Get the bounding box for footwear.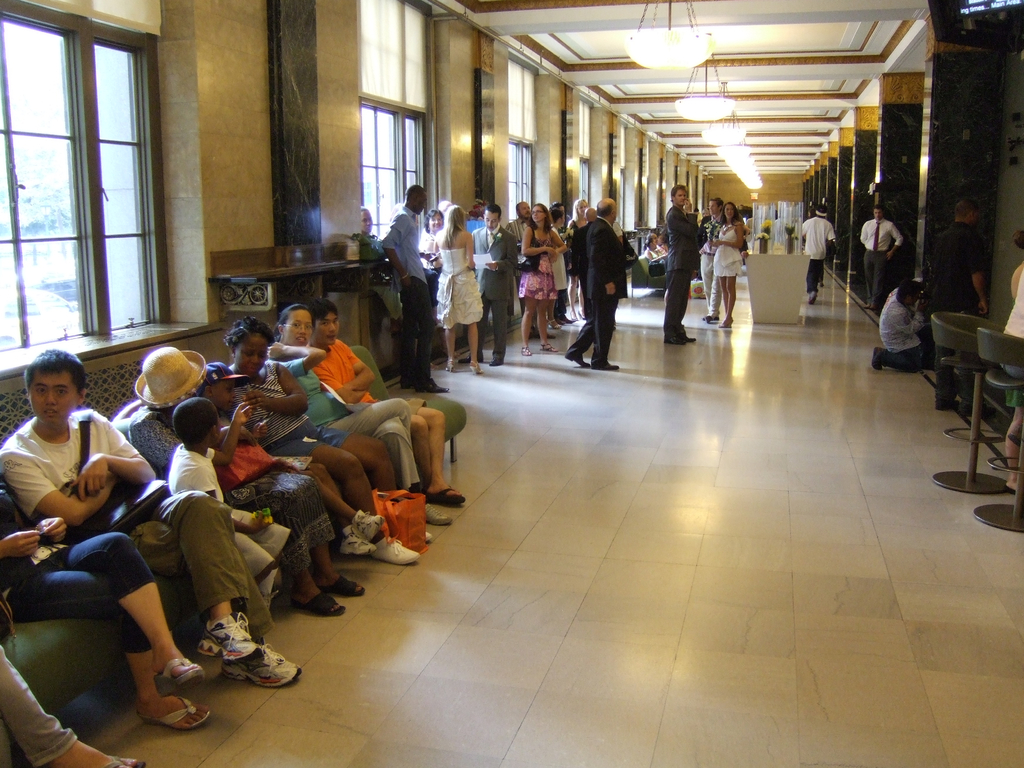
<bbox>200, 612, 262, 667</bbox>.
